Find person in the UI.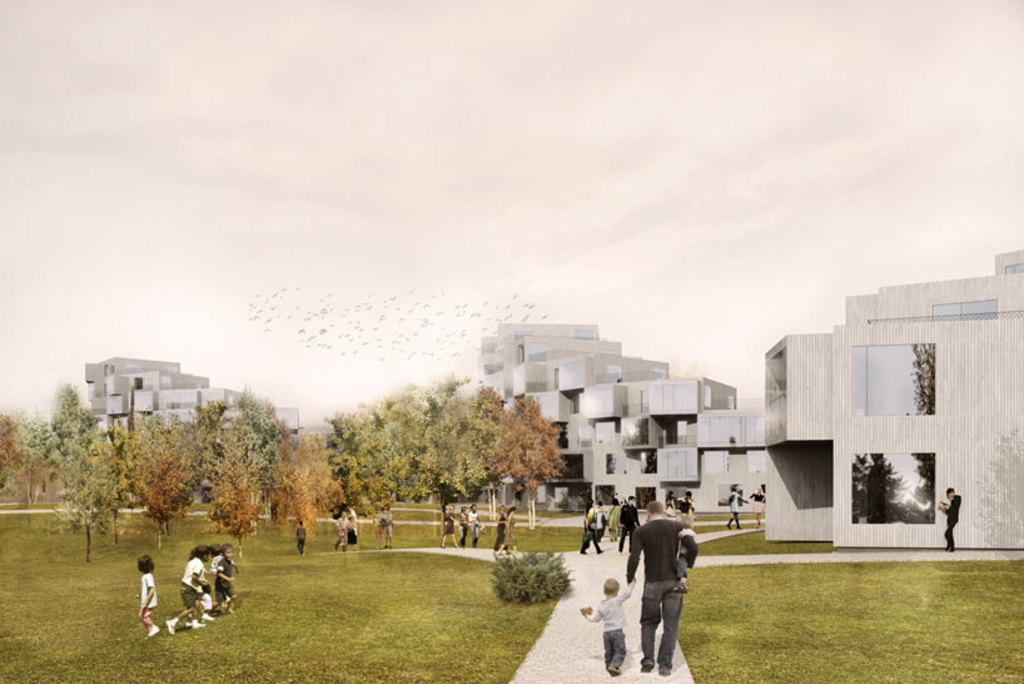
UI element at BBox(368, 514, 378, 542).
